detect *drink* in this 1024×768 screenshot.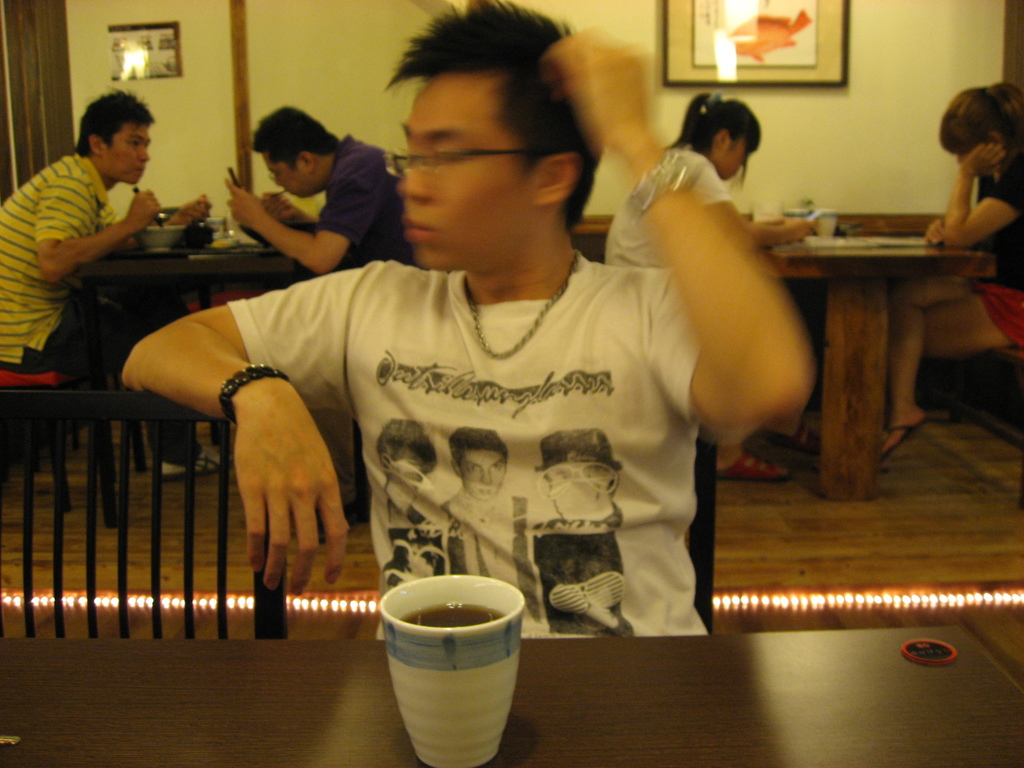
Detection: <region>369, 573, 533, 760</region>.
